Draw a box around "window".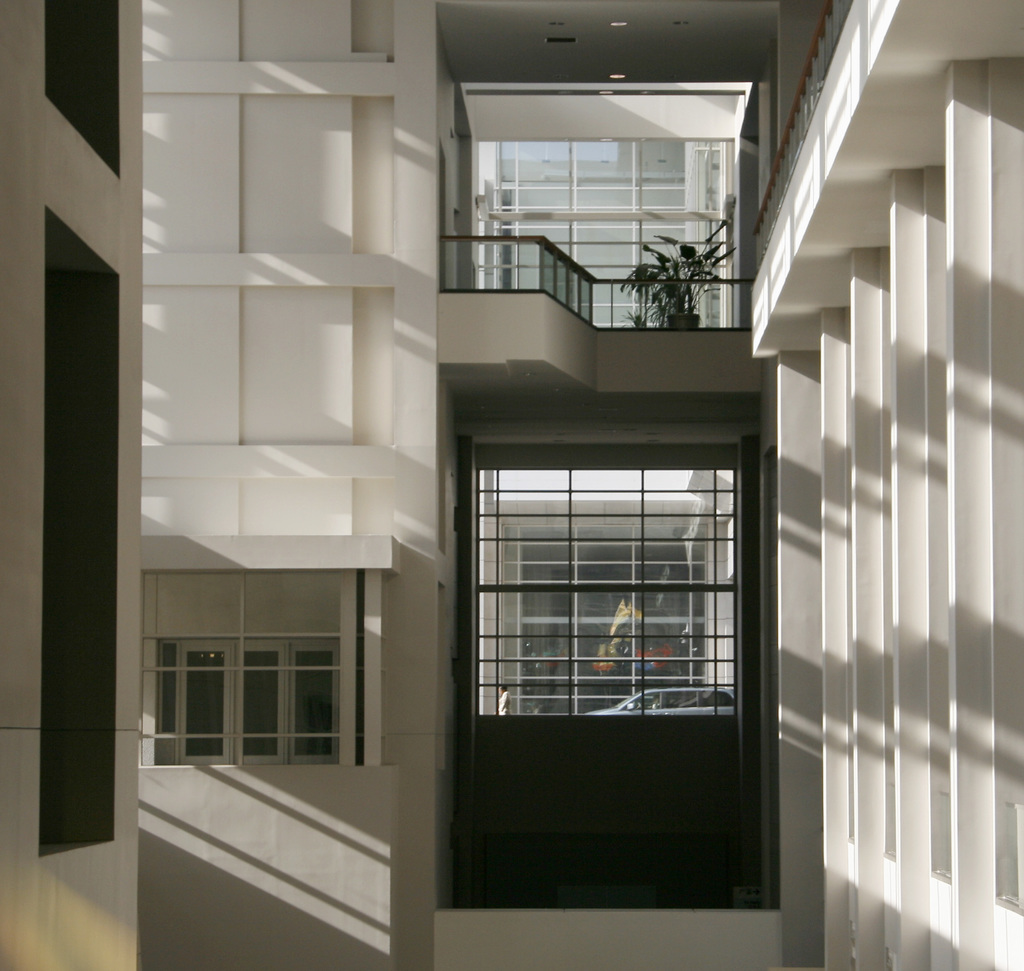
x1=436 y1=425 x2=756 y2=798.
